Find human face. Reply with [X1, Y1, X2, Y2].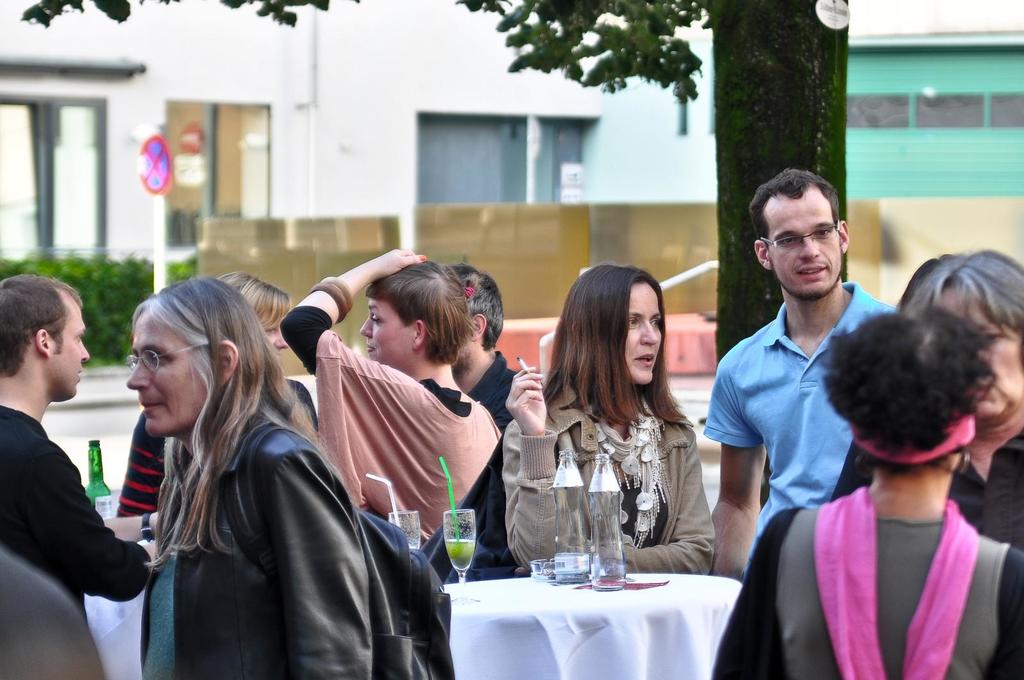
[360, 301, 407, 367].
